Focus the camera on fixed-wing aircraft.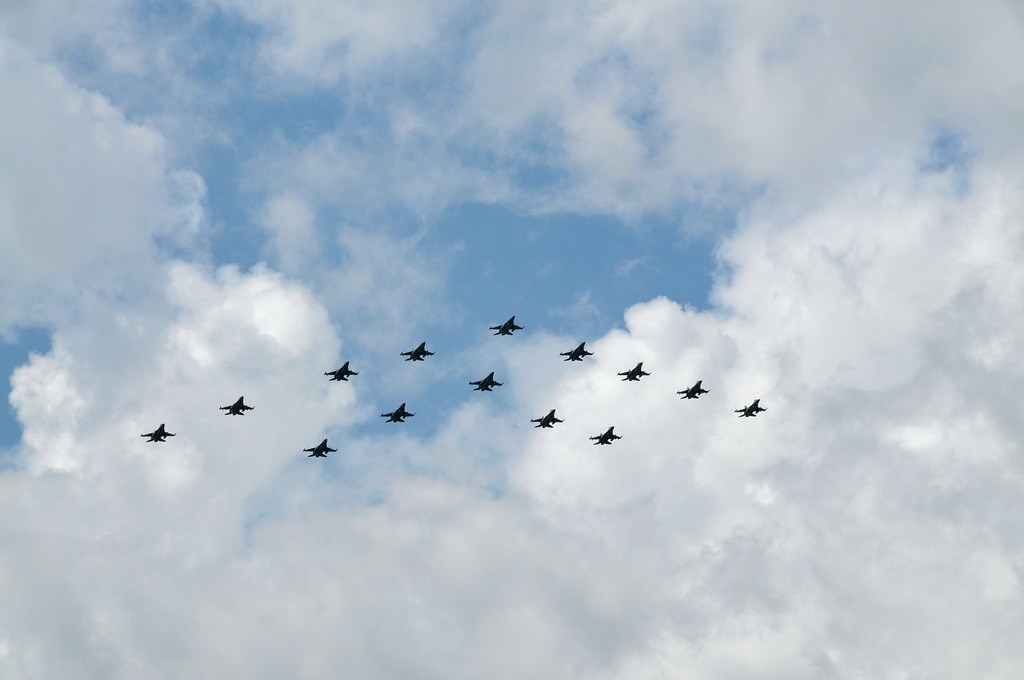
Focus region: <region>376, 403, 418, 426</region>.
